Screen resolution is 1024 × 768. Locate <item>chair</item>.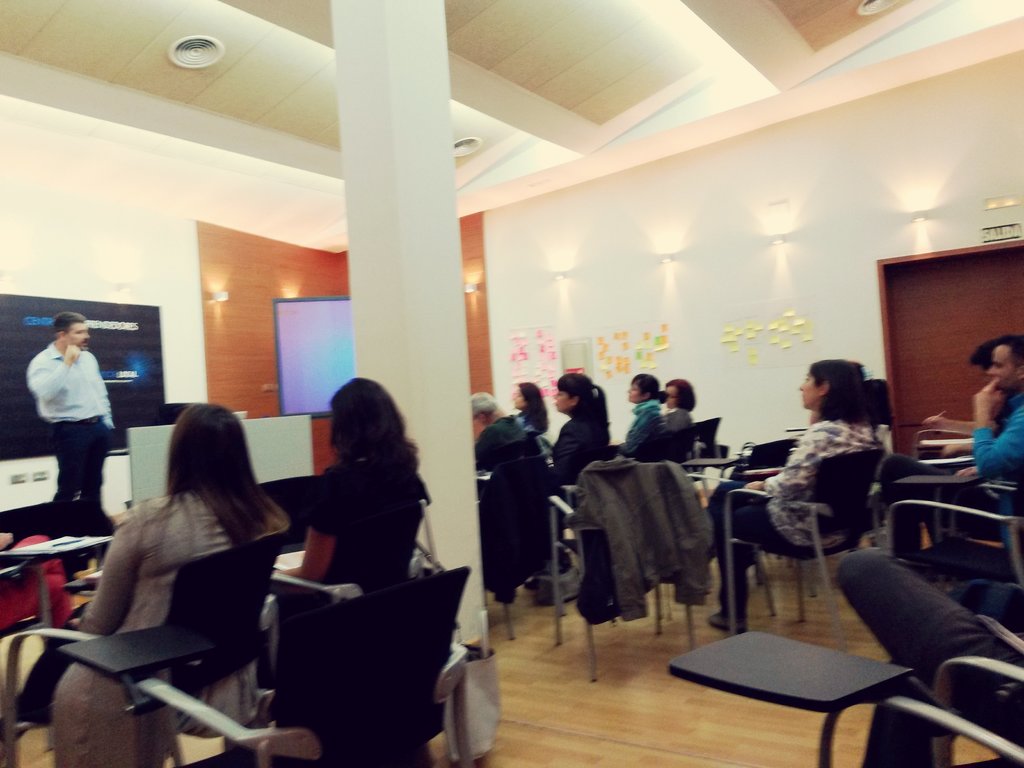
pyautogui.locateOnScreen(721, 450, 881, 657).
